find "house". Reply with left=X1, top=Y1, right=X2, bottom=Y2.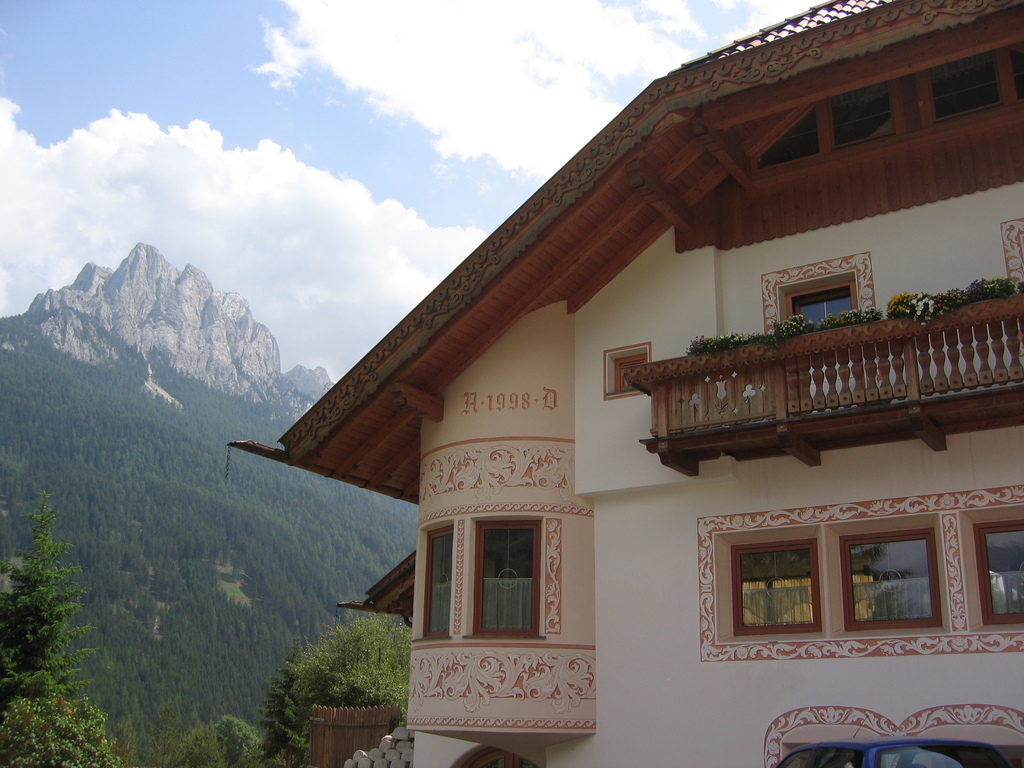
left=219, top=3, right=984, bottom=767.
